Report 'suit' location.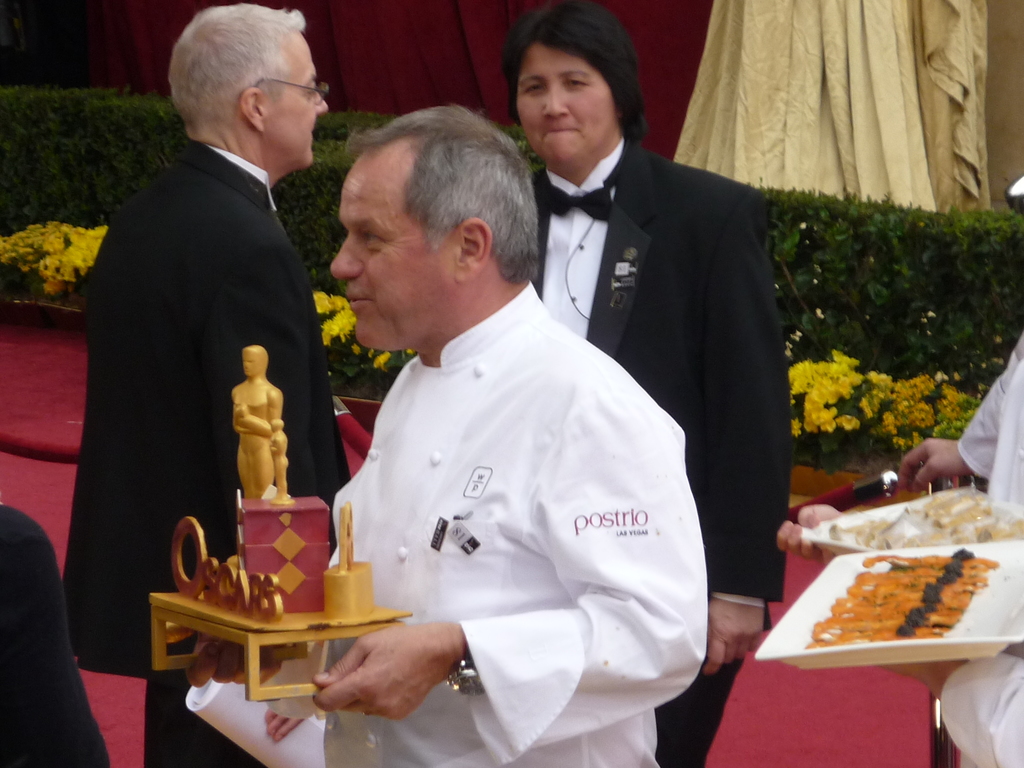
Report: locate(525, 136, 797, 767).
